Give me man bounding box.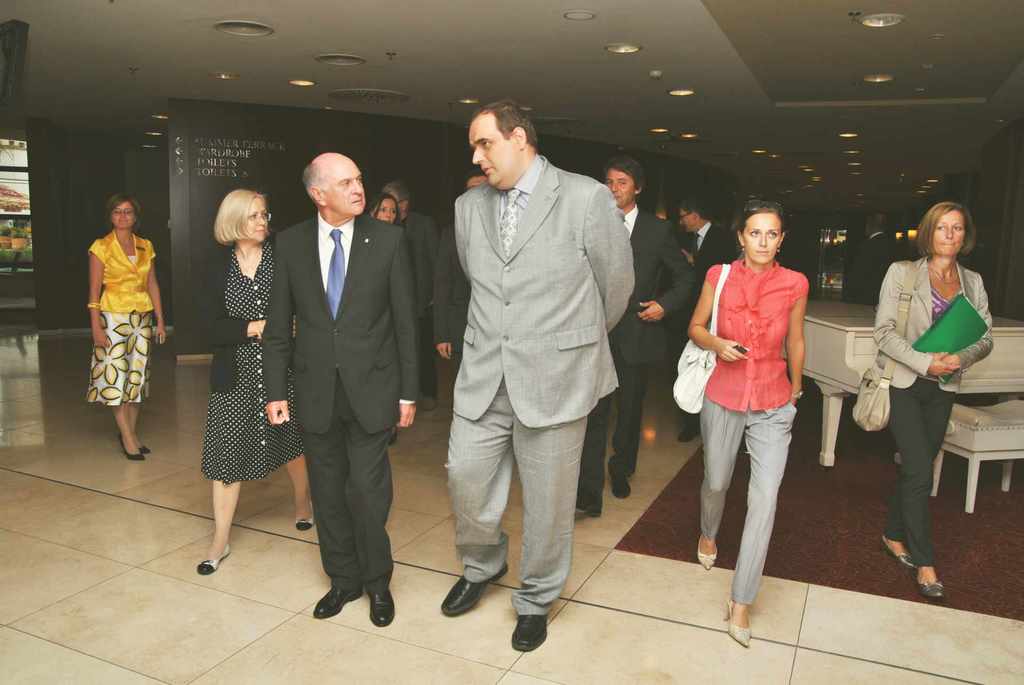
[380,181,440,321].
